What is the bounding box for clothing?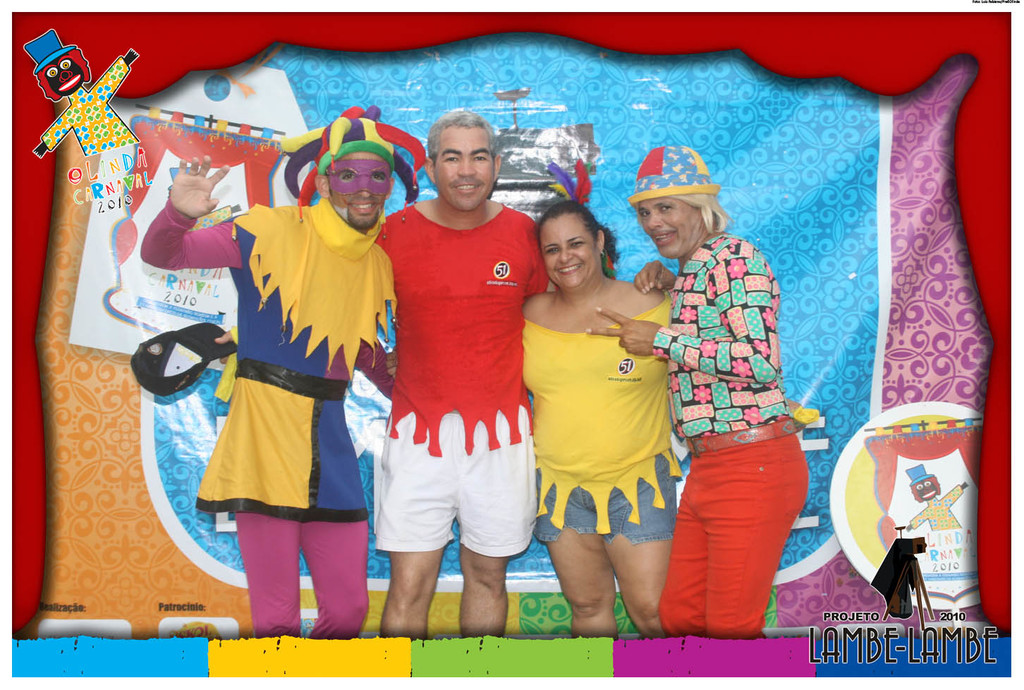
(x1=373, y1=188, x2=523, y2=541).
